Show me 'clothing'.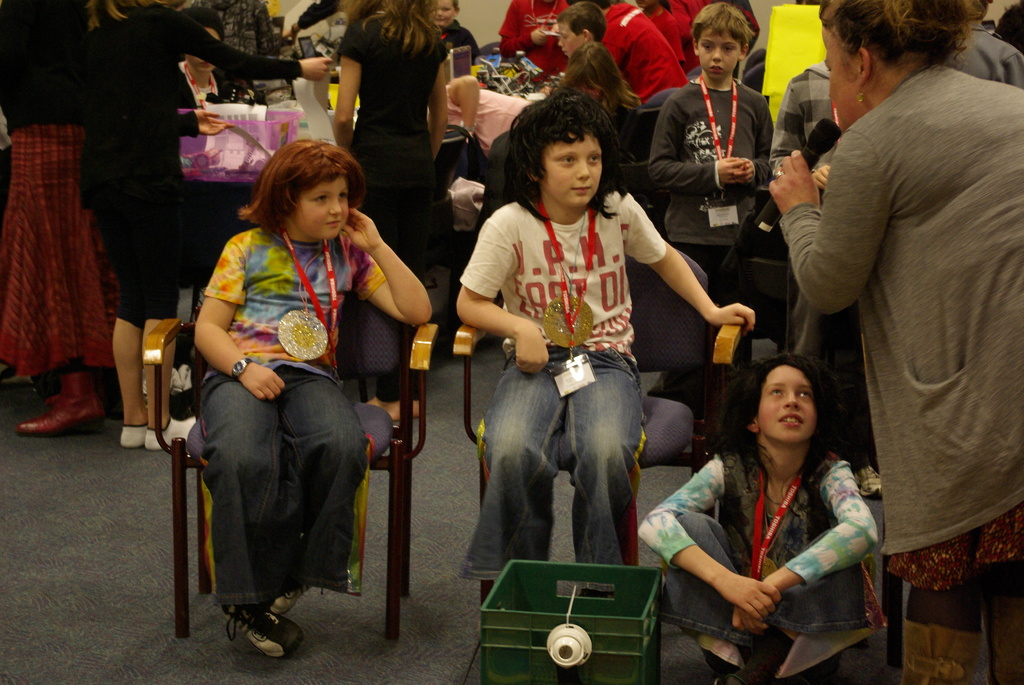
'clothing' is here: <box>177,65,234,105</box>.
